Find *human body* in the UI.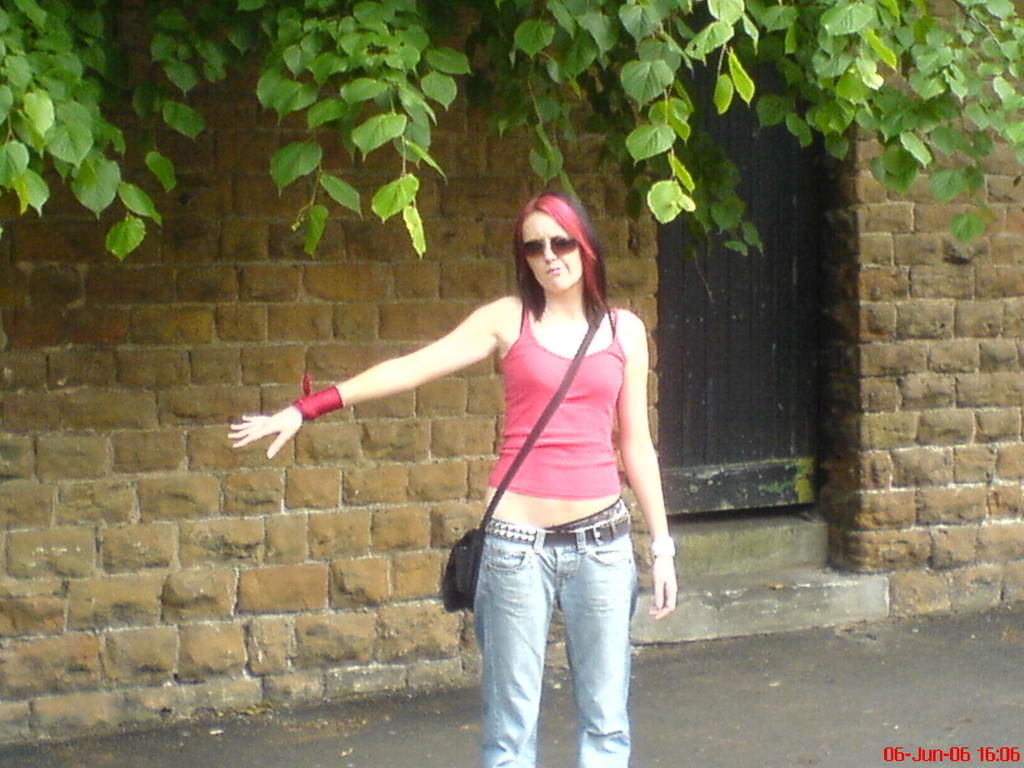
UI element at (230, 190, 675, 767).
